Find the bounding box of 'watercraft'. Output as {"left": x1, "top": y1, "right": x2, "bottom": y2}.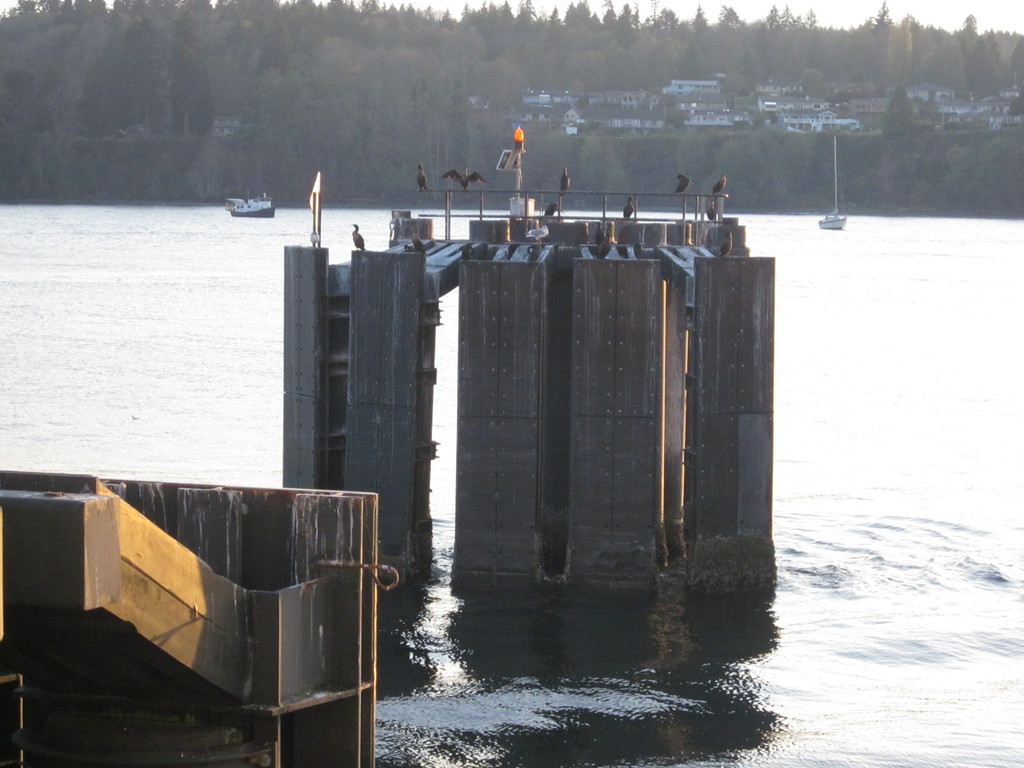
{"left": 225, "top": 198, "right": 275, "bottom": 218}.
